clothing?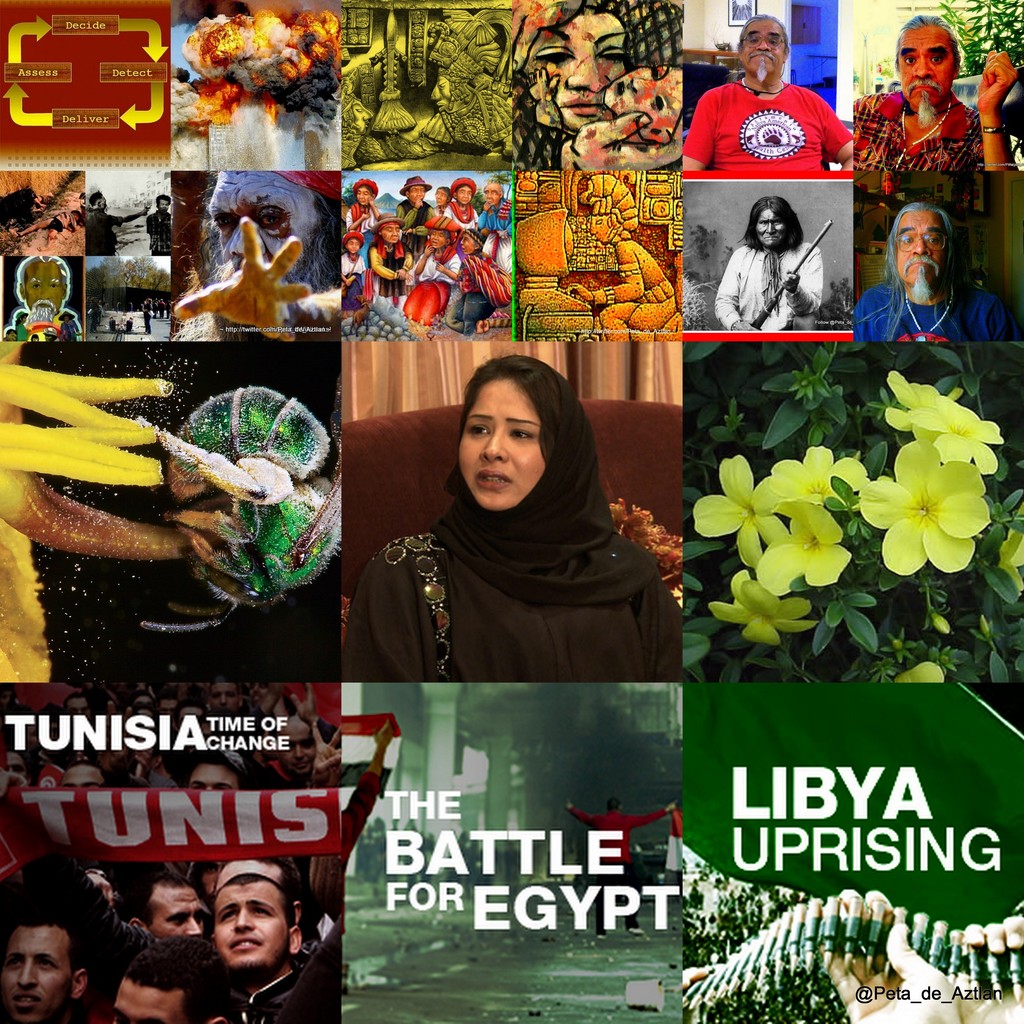
detection(347, 197, 378, 228)
